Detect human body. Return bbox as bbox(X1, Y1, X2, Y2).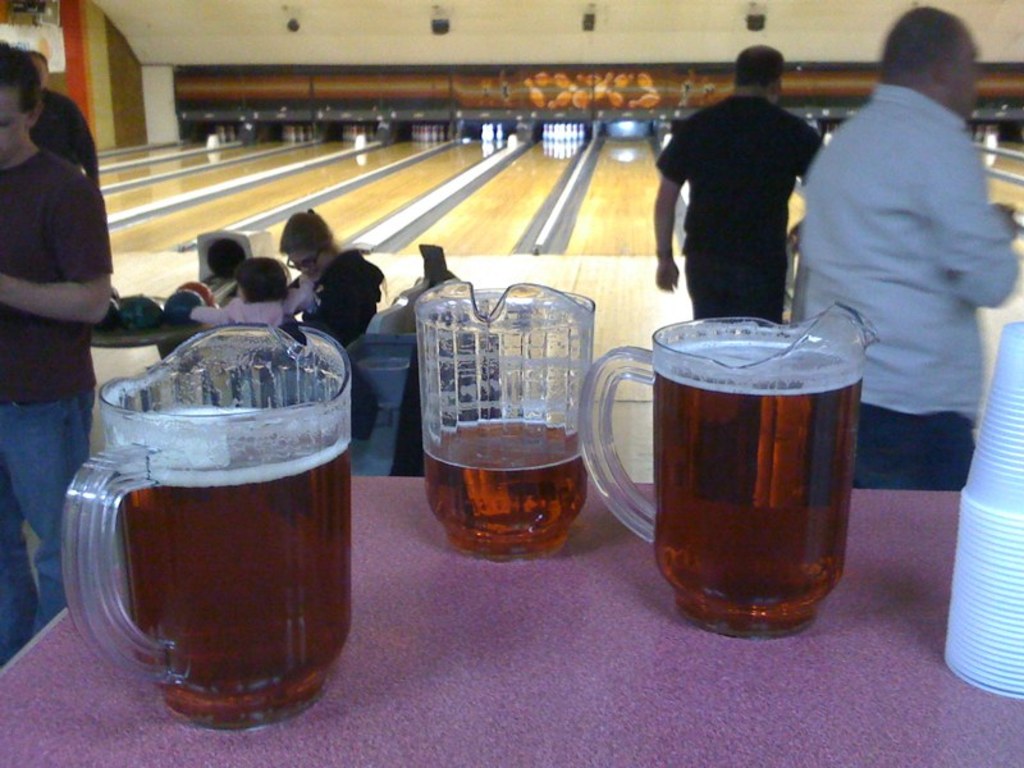
bbox(0, 131, 122, 650).
